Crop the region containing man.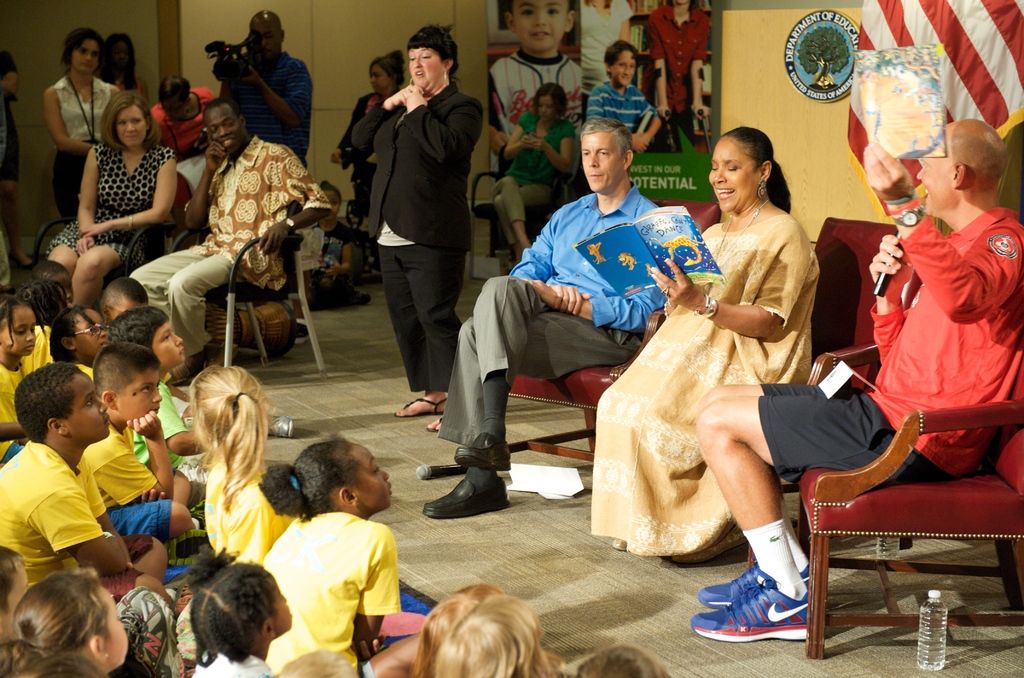
Crop region: 130/97/333/386.
